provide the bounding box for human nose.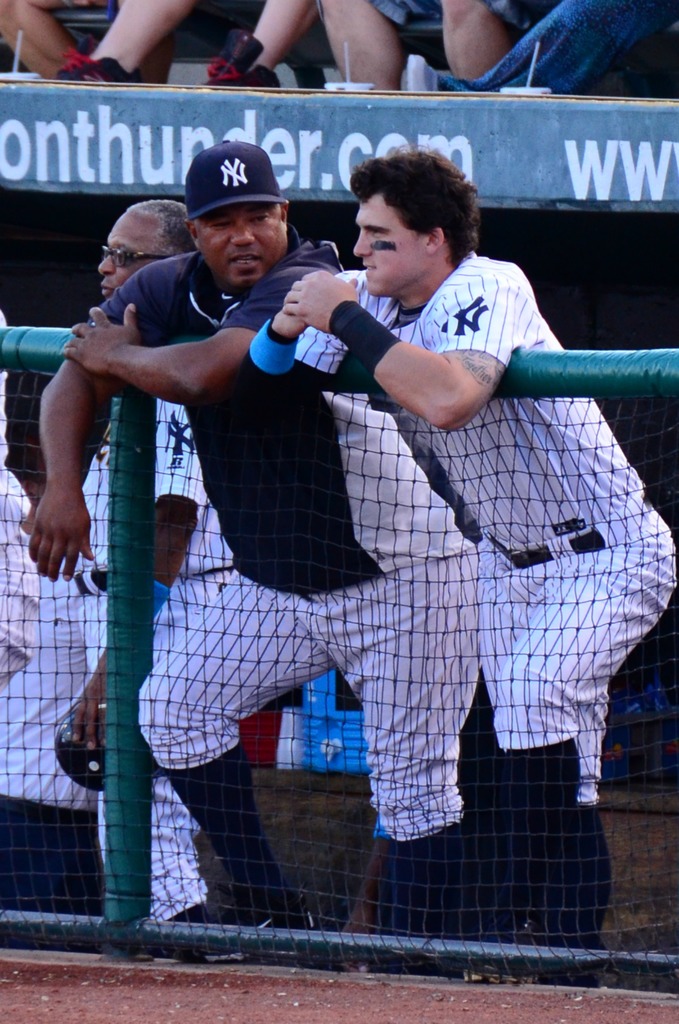
234:225:255:247.
